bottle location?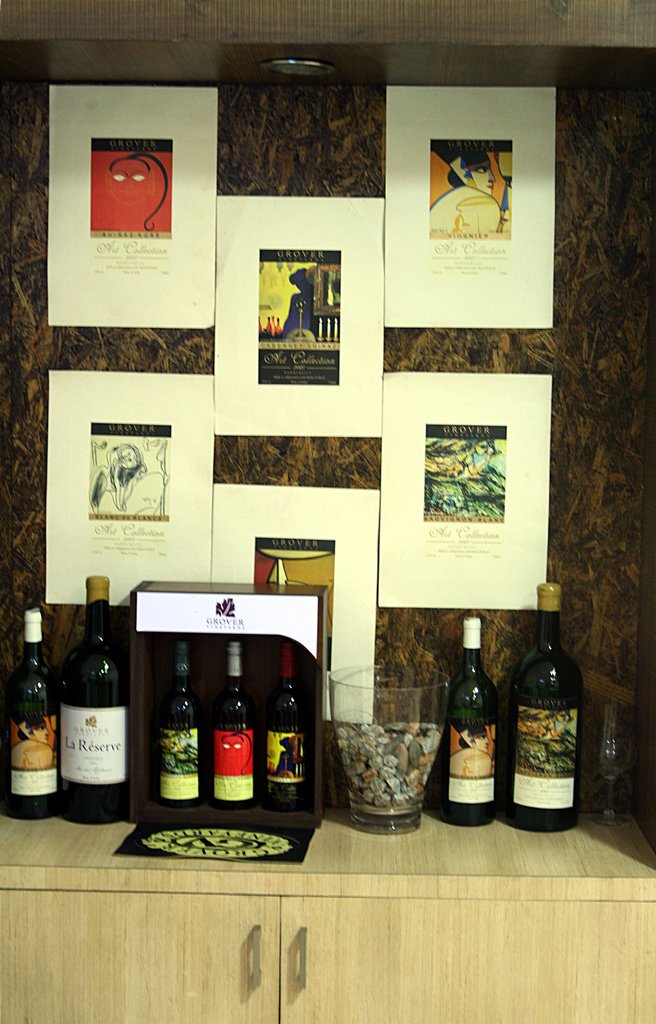
{"x1": 216, "y1": 633, "x2": 266, "y2": 810}
